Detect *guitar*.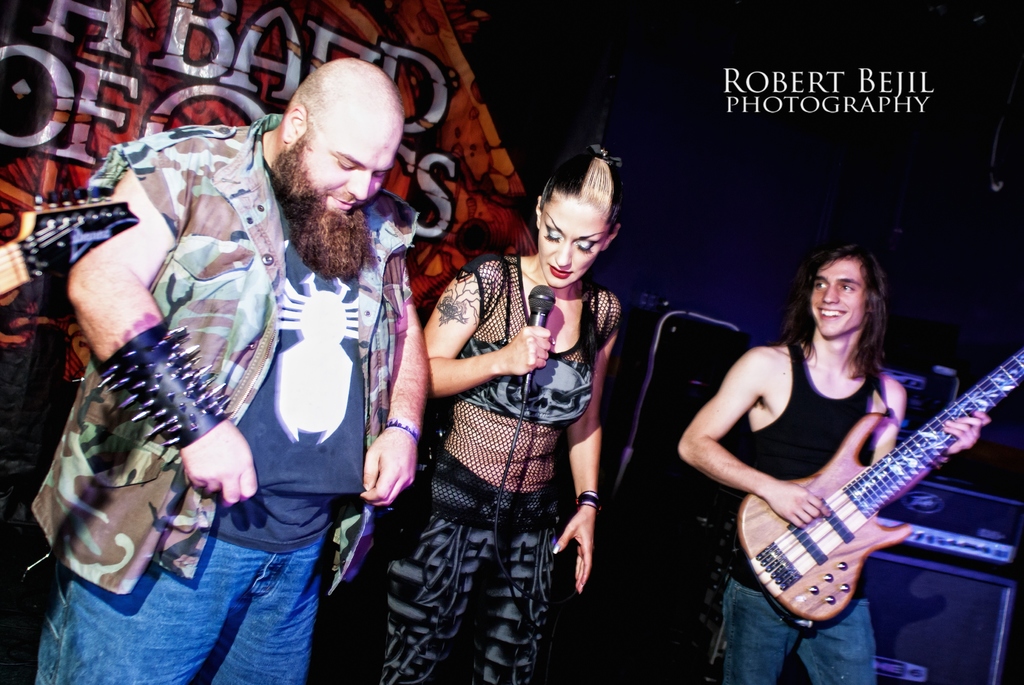
Detected at (left=0, top=188, right=147, bottom=307).
